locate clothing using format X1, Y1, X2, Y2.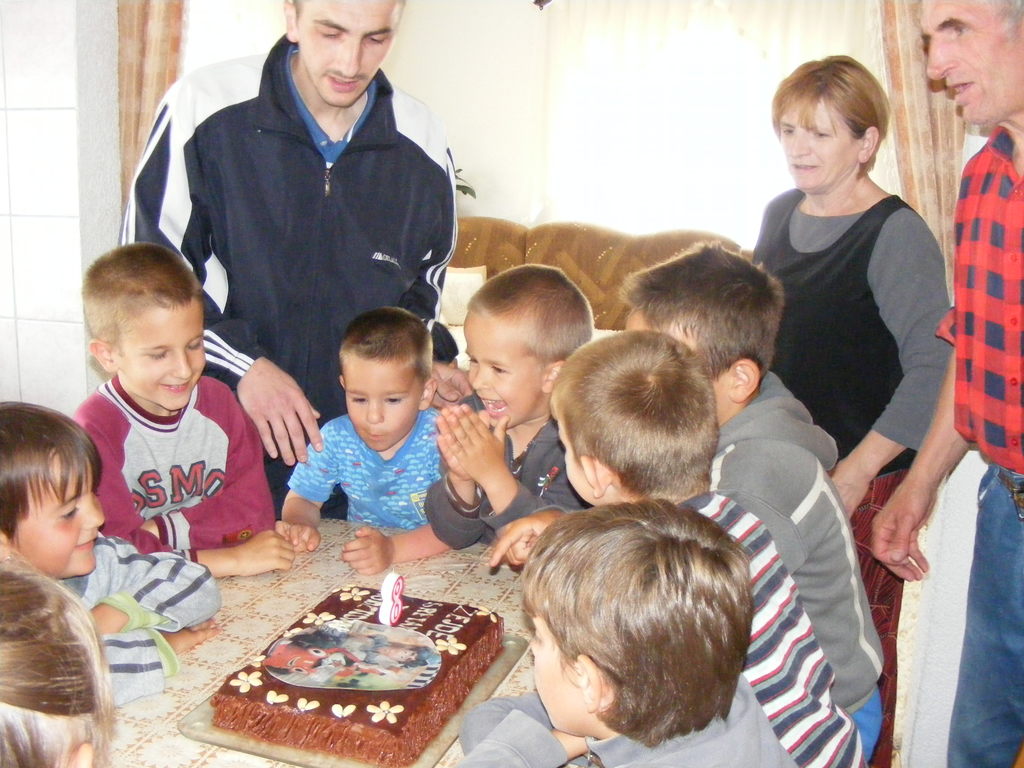
744, 186, 966, 668.
